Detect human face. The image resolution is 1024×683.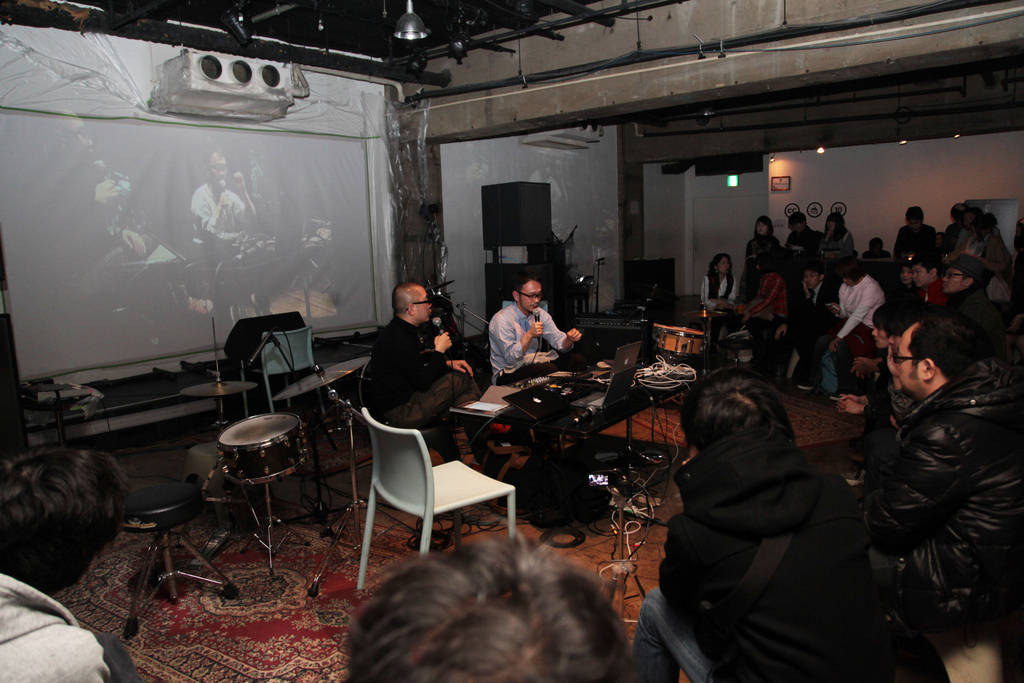
x1=719 y1=257 x2=729 y2=270.
